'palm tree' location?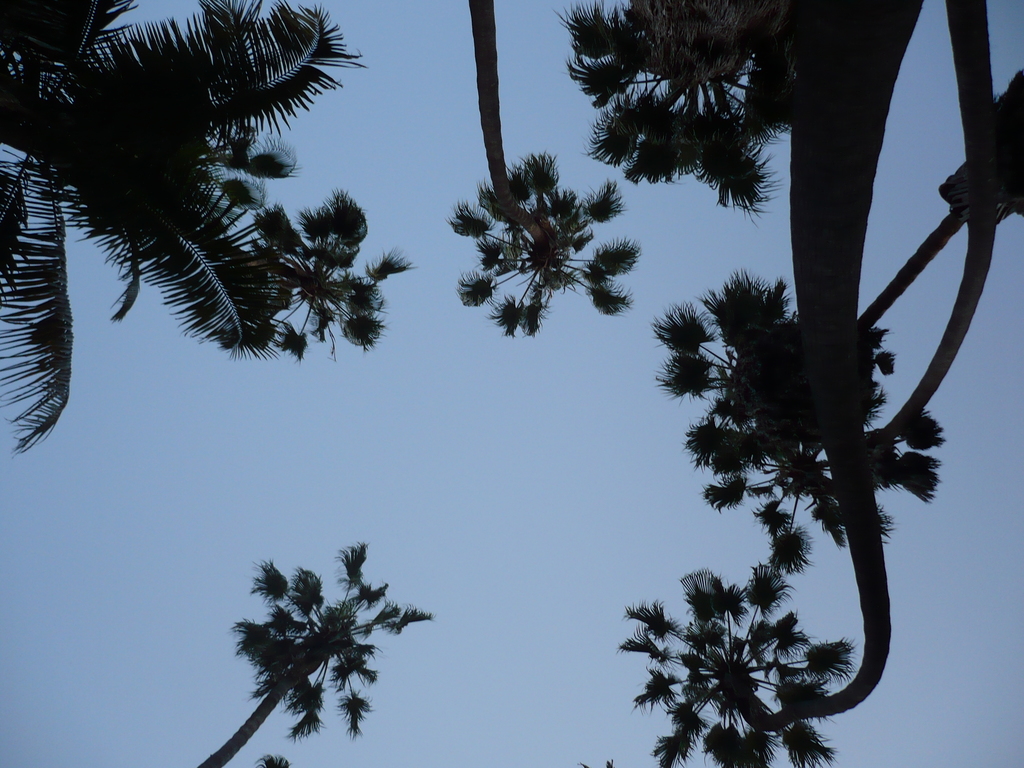
(left=0, top=0, right=413, bottom=459)
